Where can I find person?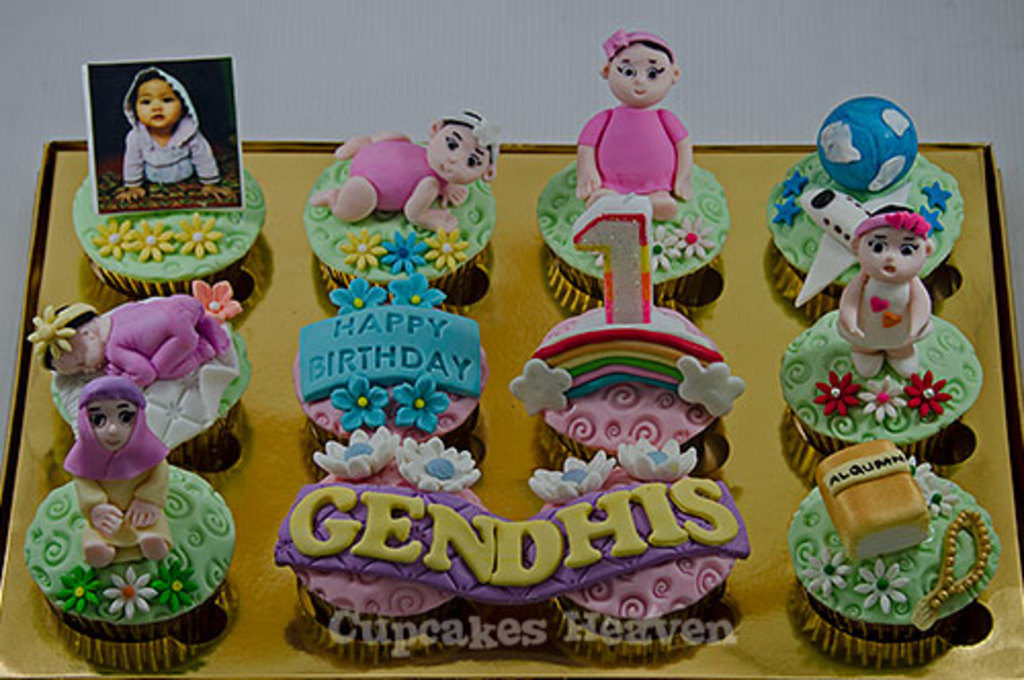
You can find it at region(842, 207, 936, 379).
